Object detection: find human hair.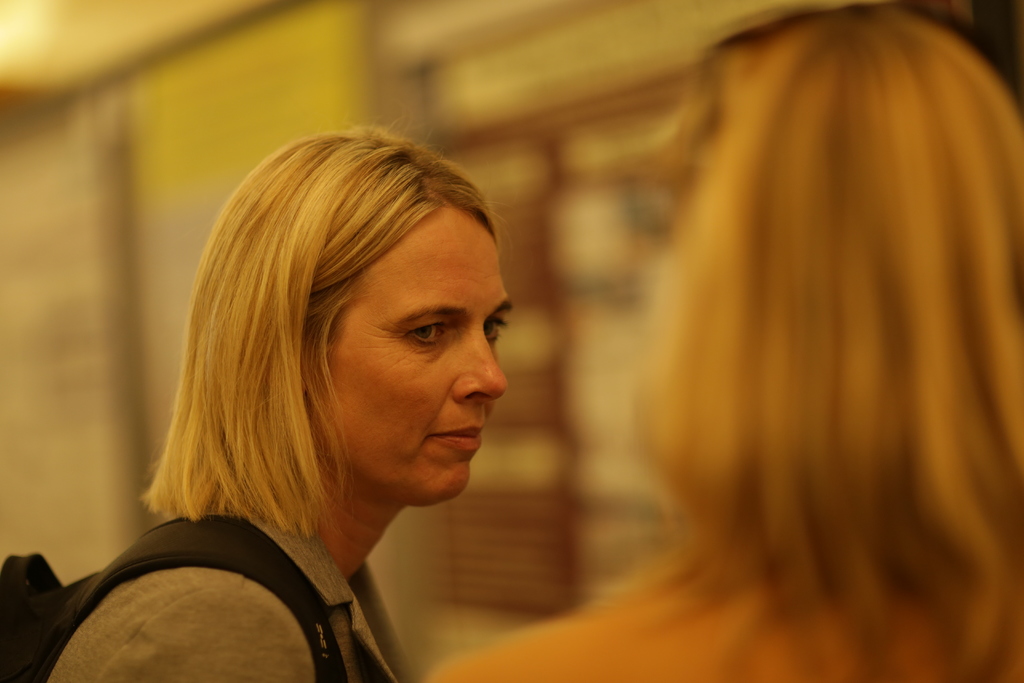
select_region(142, 139, 524, 597).
